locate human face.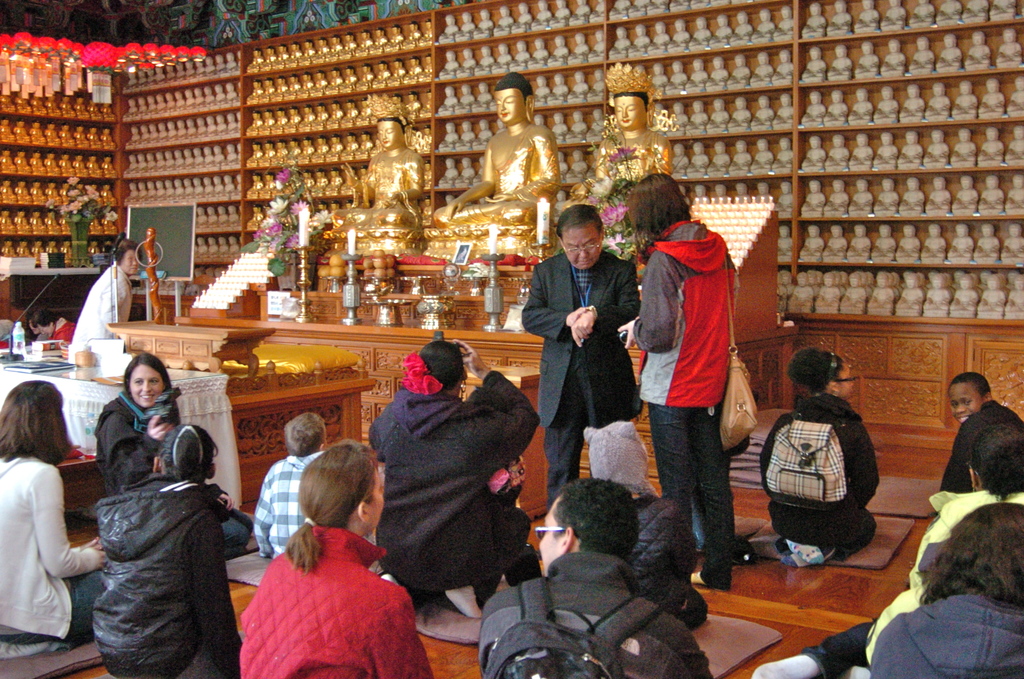
Bounding box: [950,383,984,425].
